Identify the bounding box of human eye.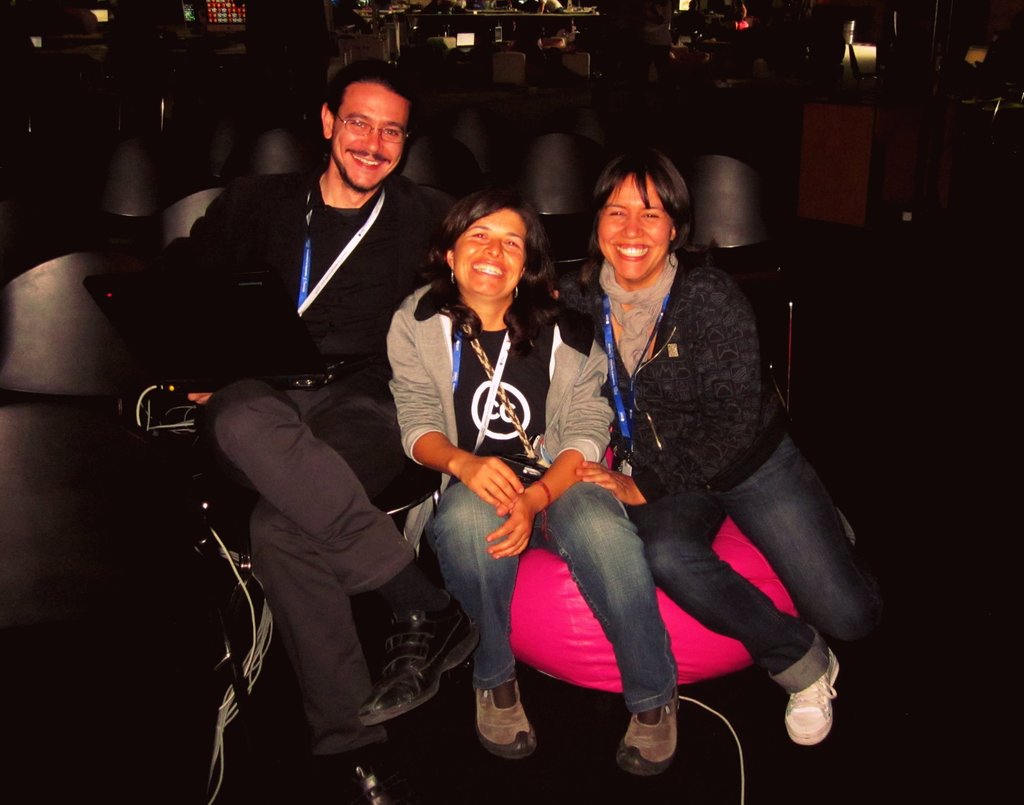
<region>382, 124, 399, 139</region>.
